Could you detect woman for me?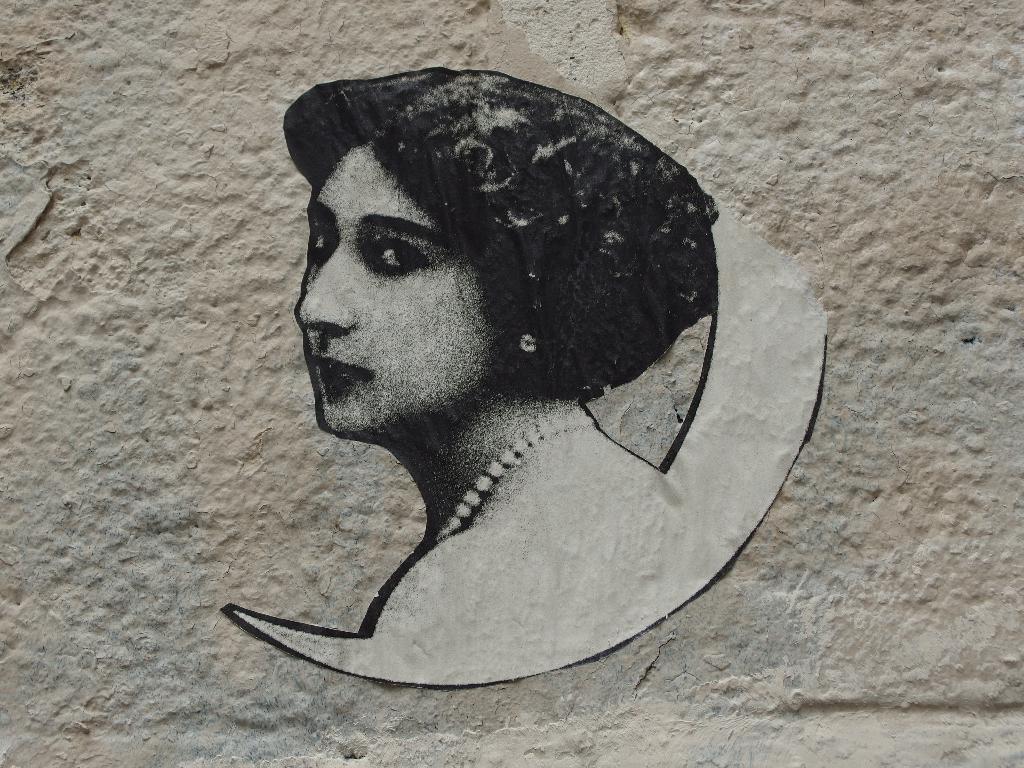
Detection result: detection(275, 65, 724, 633).
